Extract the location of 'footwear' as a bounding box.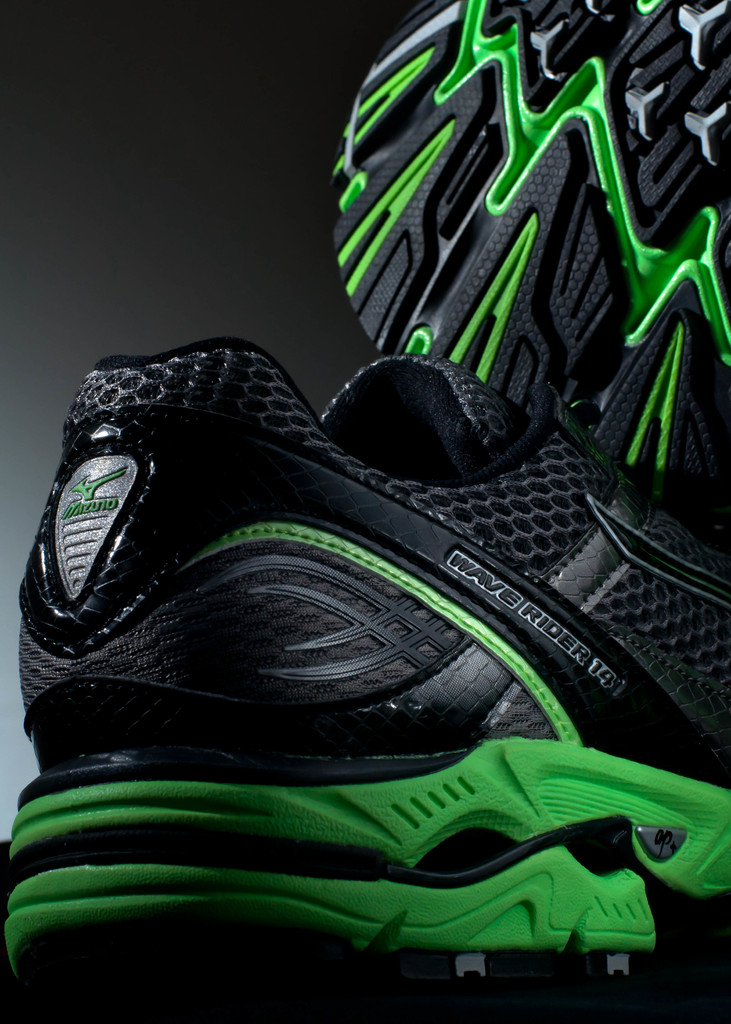
[x1=316, y1=0, x2=730, y2=532].
